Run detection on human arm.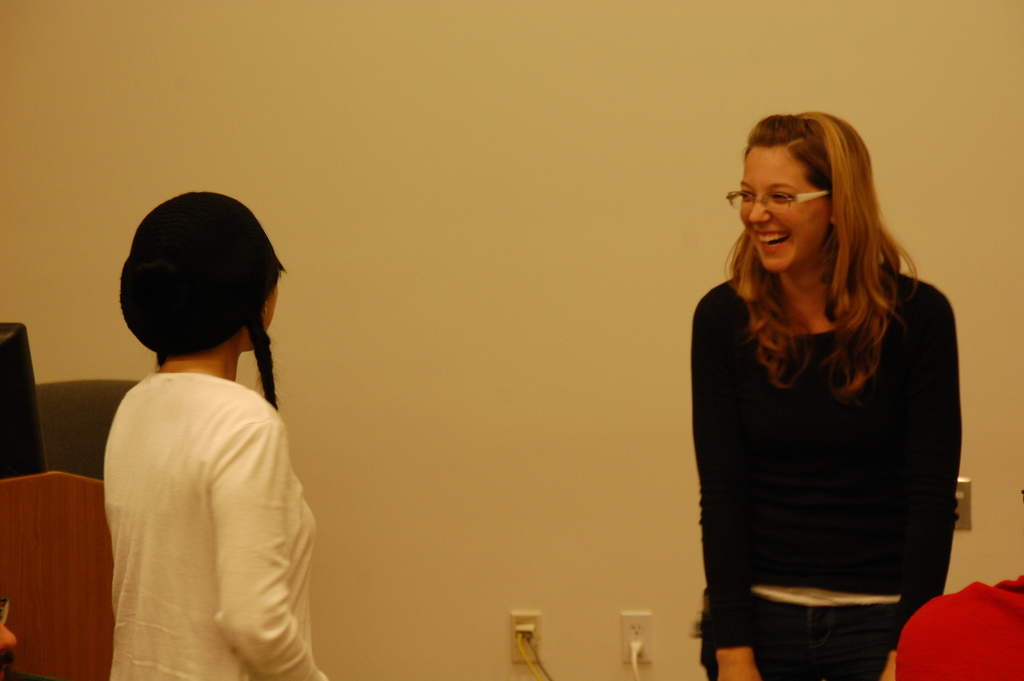
Result: box=[879, 288, 963, 680].
